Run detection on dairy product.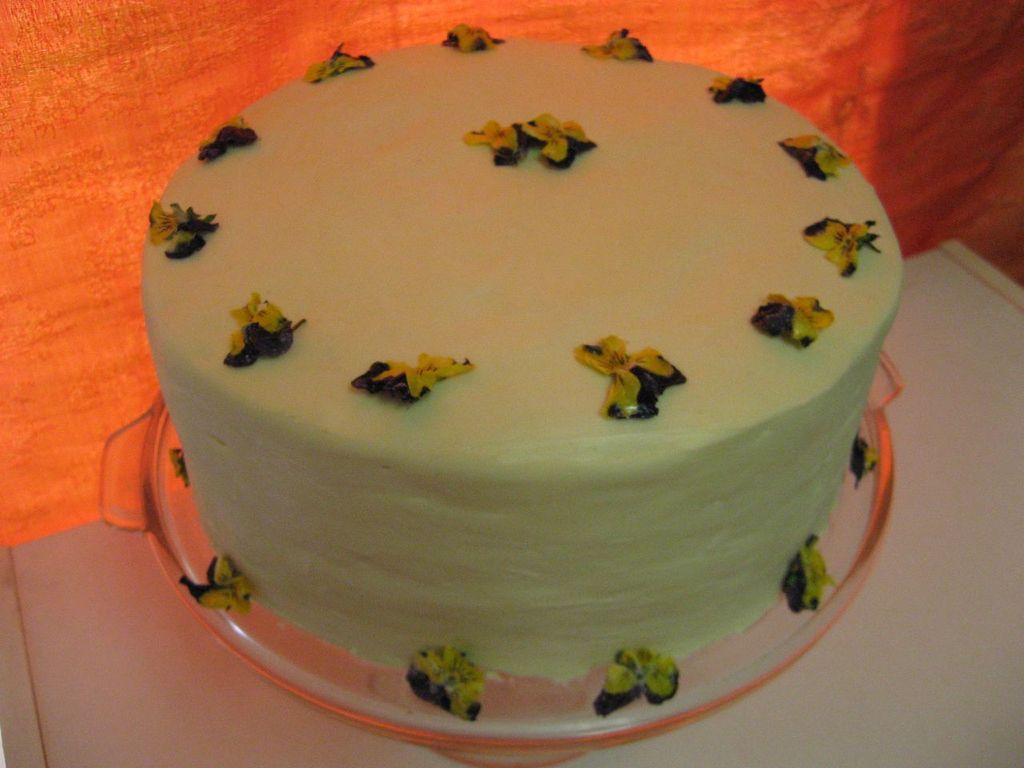
Result: pyautogui.locateOnScreen(90, 6, 935, 705).
